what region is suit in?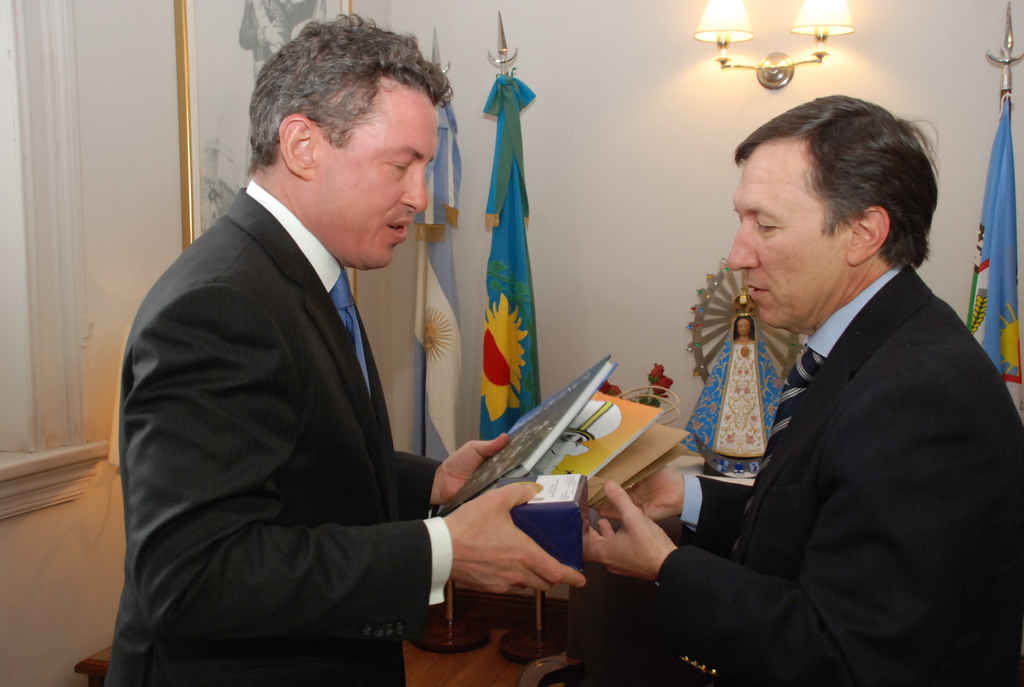
left=659, top=267, right=1023, bottom=686.
